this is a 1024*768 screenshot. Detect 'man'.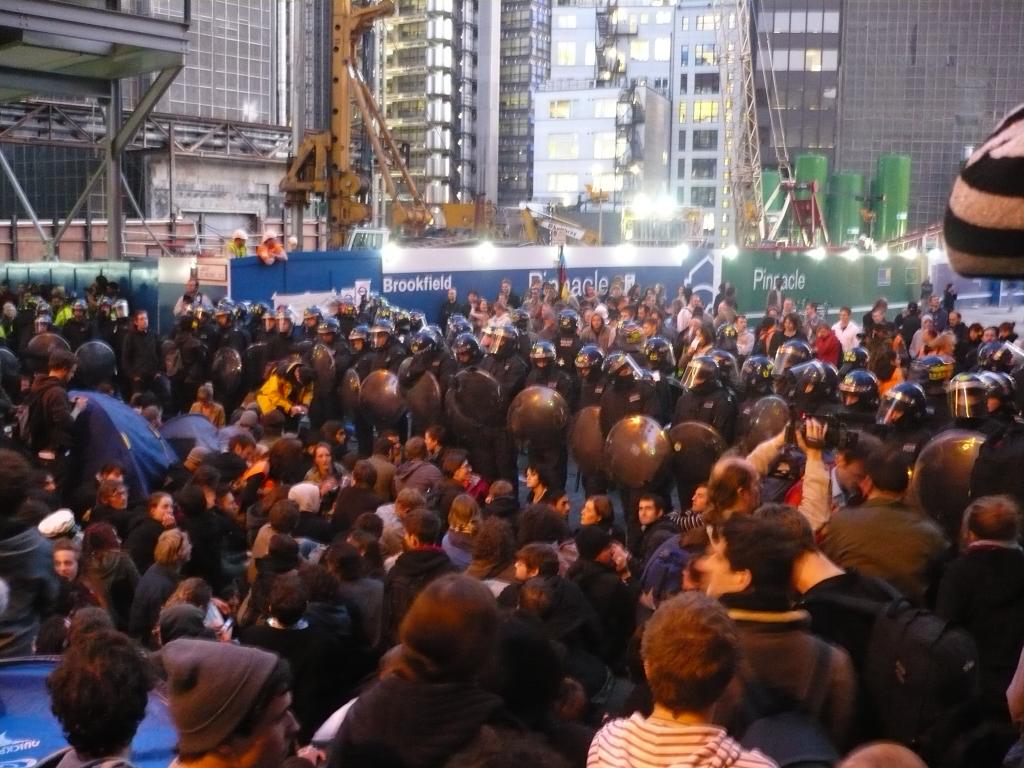
Rect(150, 443, 211, 490).
